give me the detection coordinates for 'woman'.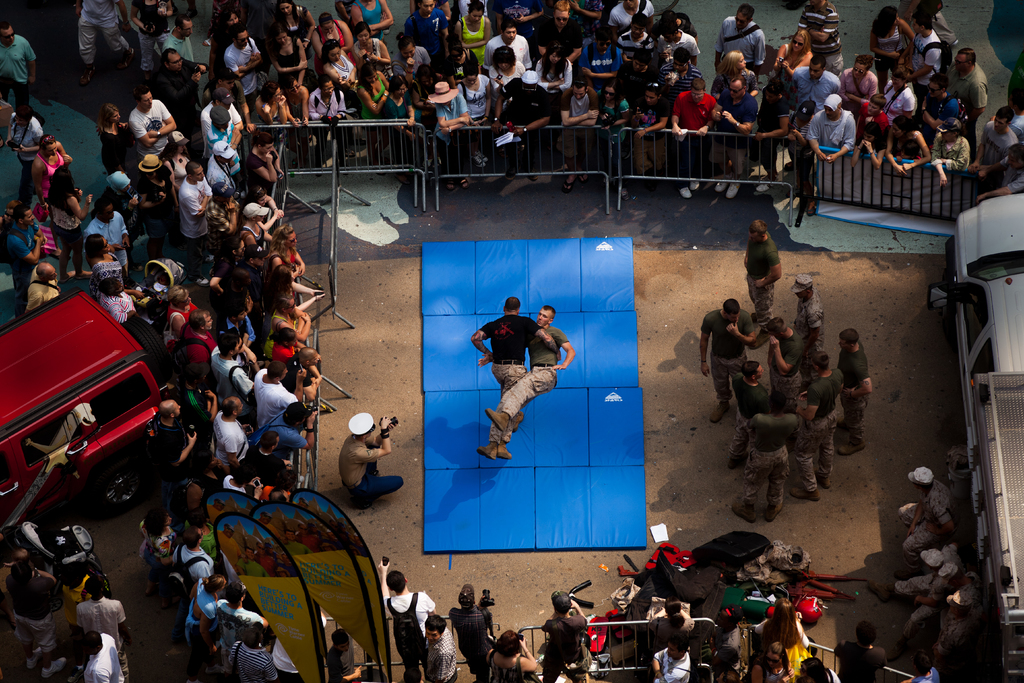
313 9 353 55.
